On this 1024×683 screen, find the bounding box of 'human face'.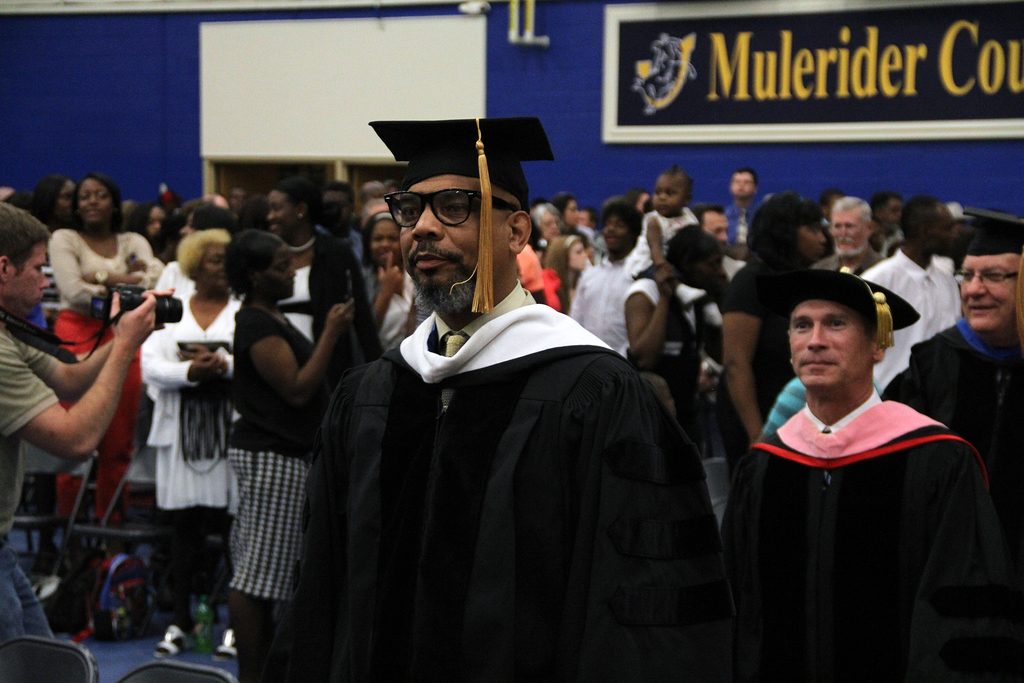
Bounding box: pyautogui.locateOnScreen(10, 247, 50, 298).
